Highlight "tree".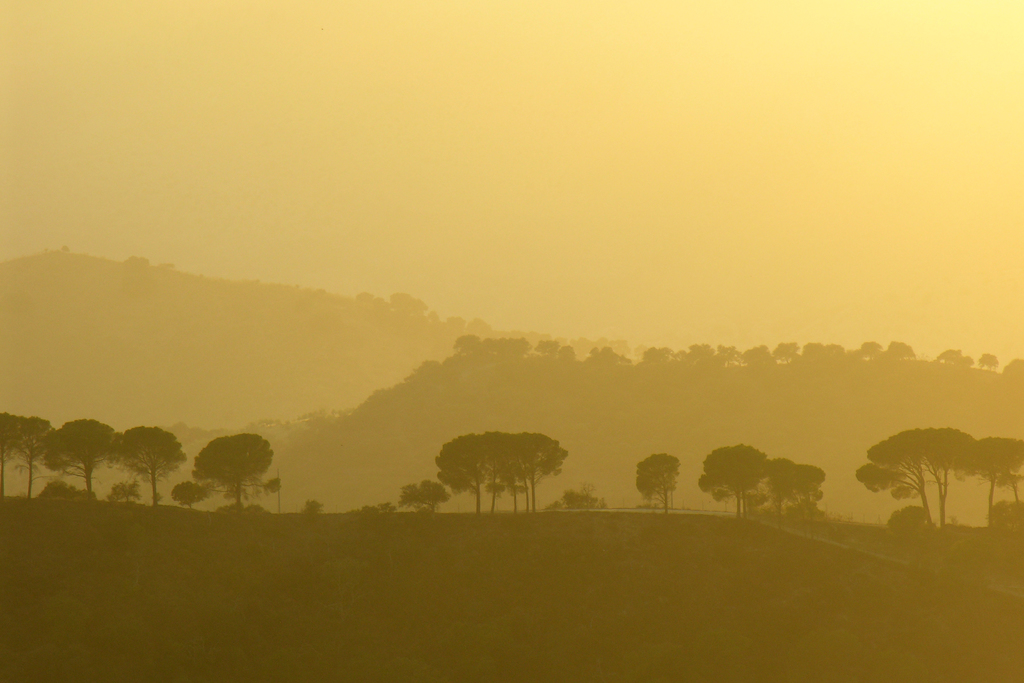
Highlighted region: [left=186, top=427, right=273, bottom=526].
